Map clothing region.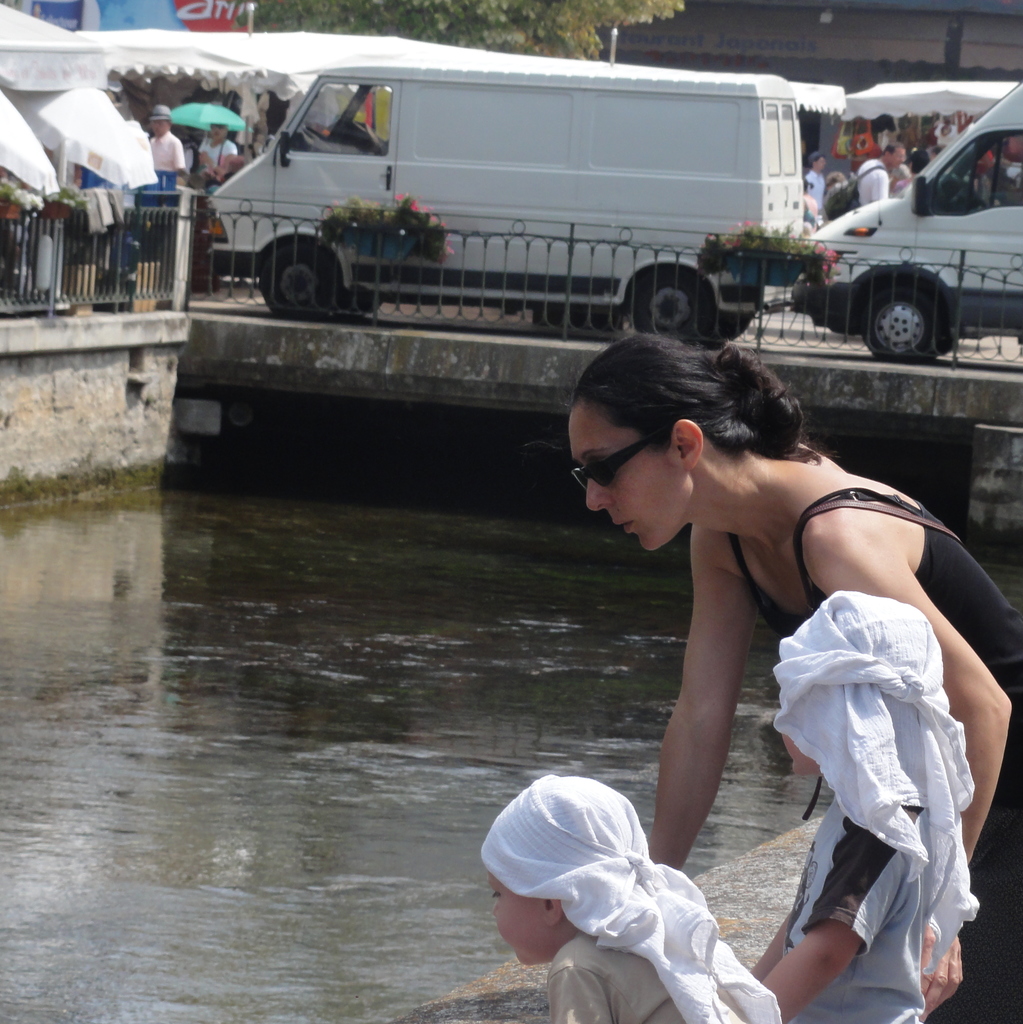
Mapped to <box>721,488,1022,1023</box>.
